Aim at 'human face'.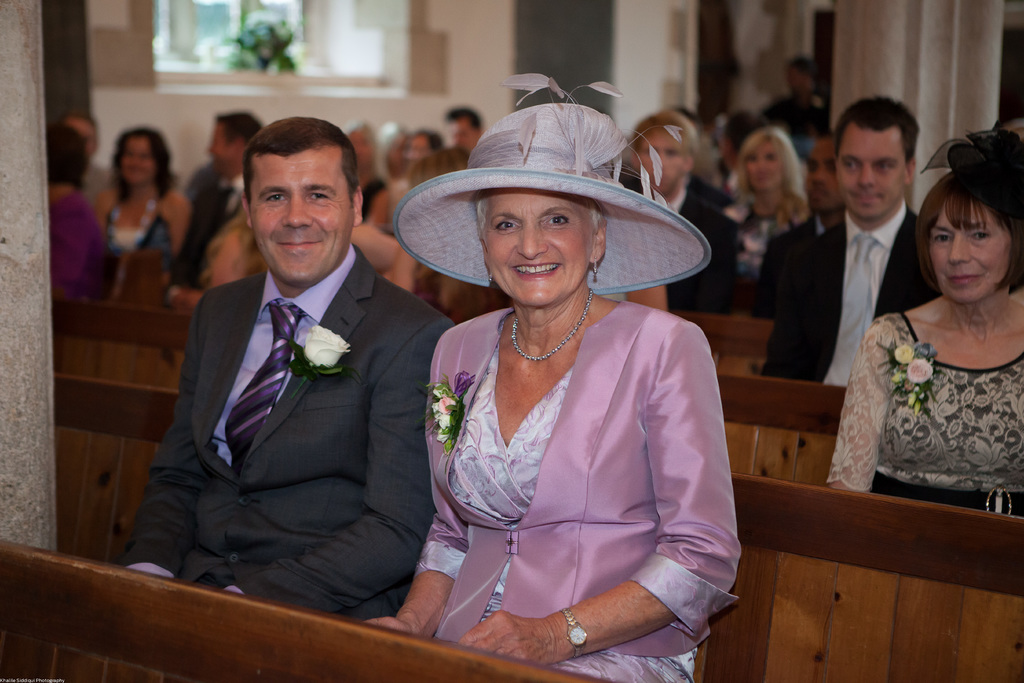
Aimed at box=[205, 120, 242, 176].
